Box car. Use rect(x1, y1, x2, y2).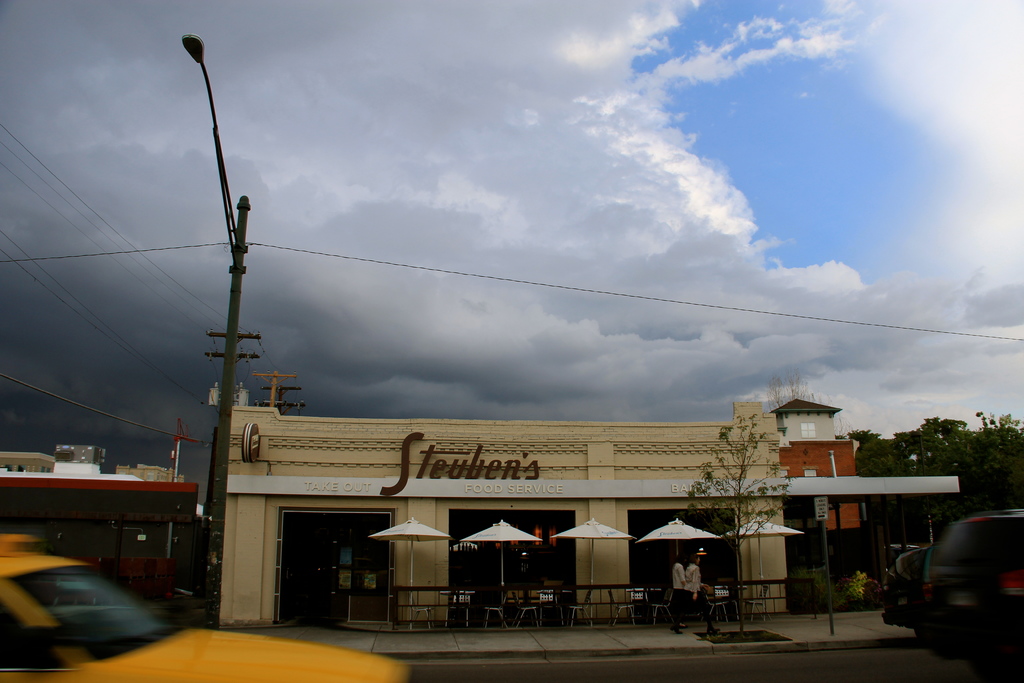
rect(927, 504, 1023, 662).
